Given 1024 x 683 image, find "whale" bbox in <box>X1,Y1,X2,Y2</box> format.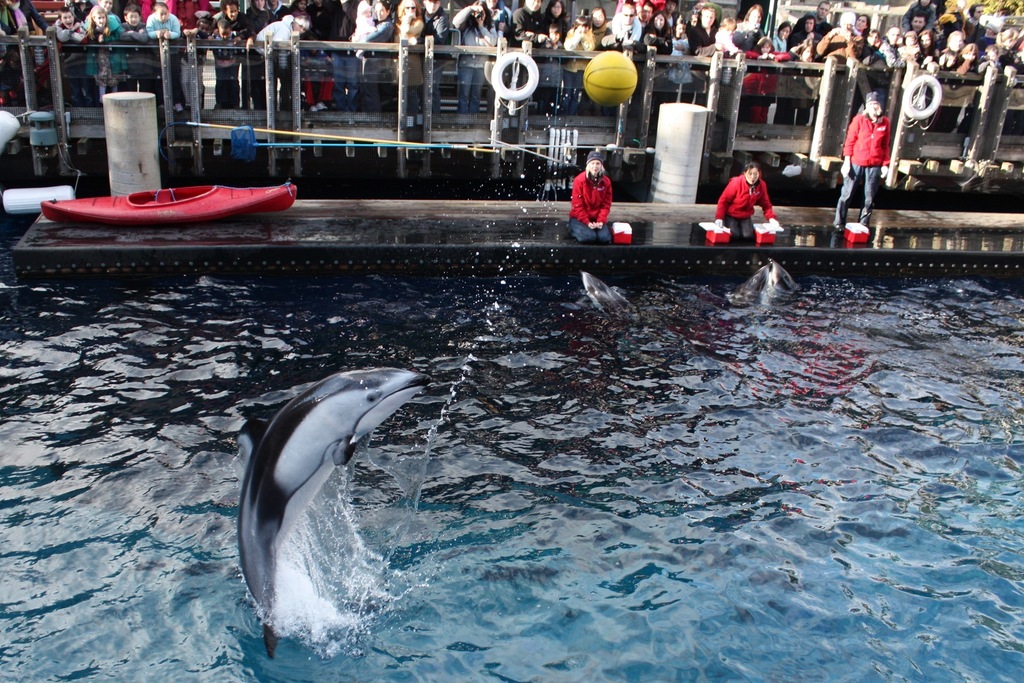
<box>745,252,797,304</box>.
